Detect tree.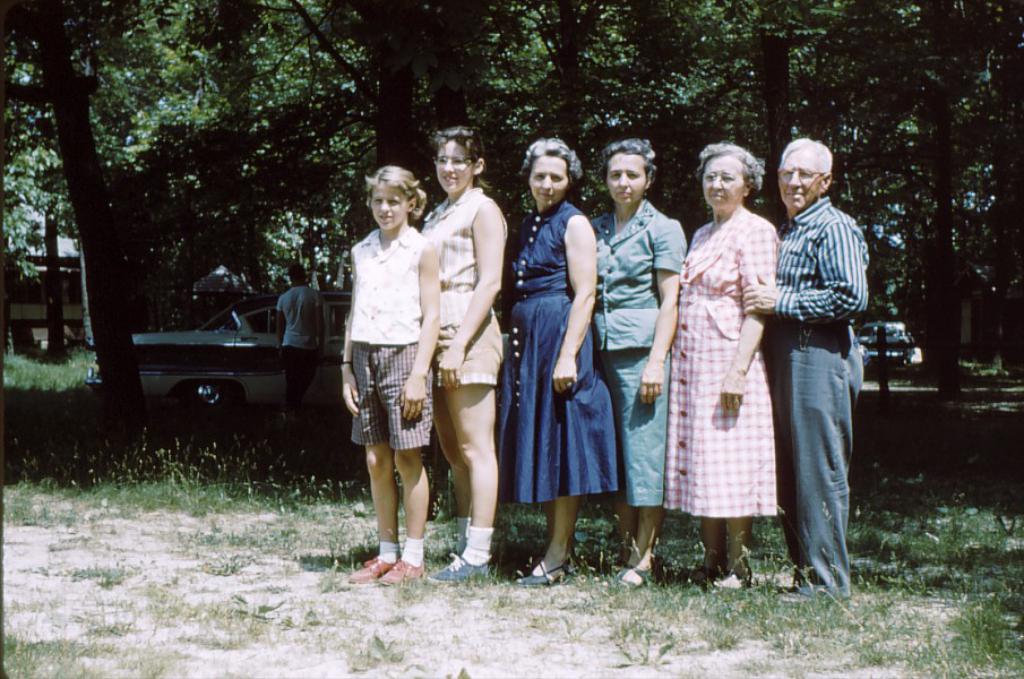
Detected at locate(26, 43, 393, 360).
